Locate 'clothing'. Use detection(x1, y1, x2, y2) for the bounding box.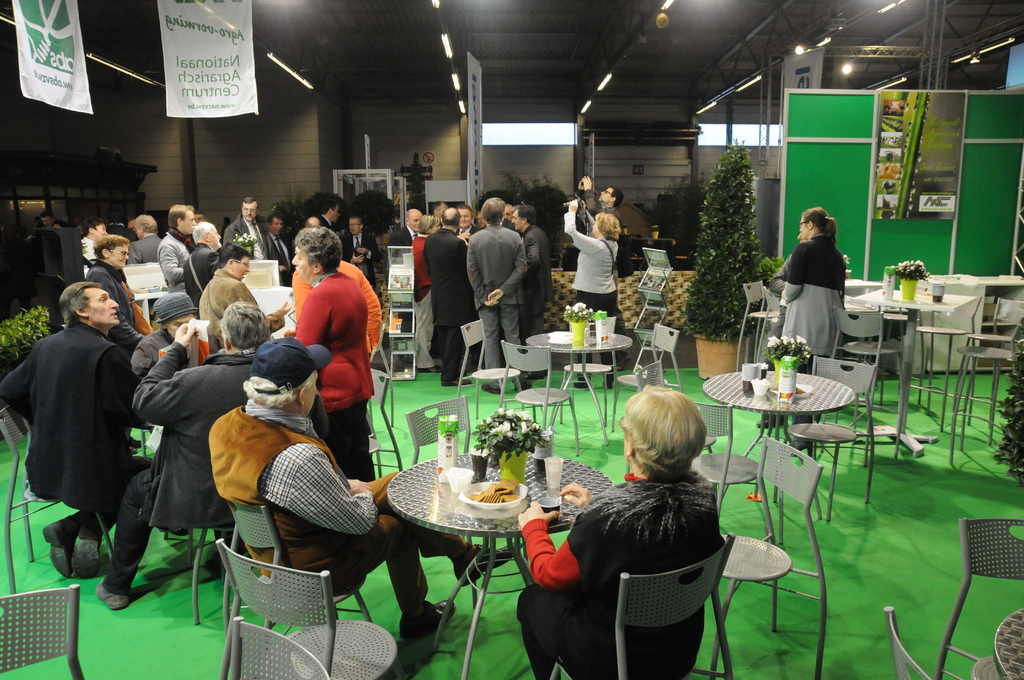
detection(564, 203, 621, 337).
